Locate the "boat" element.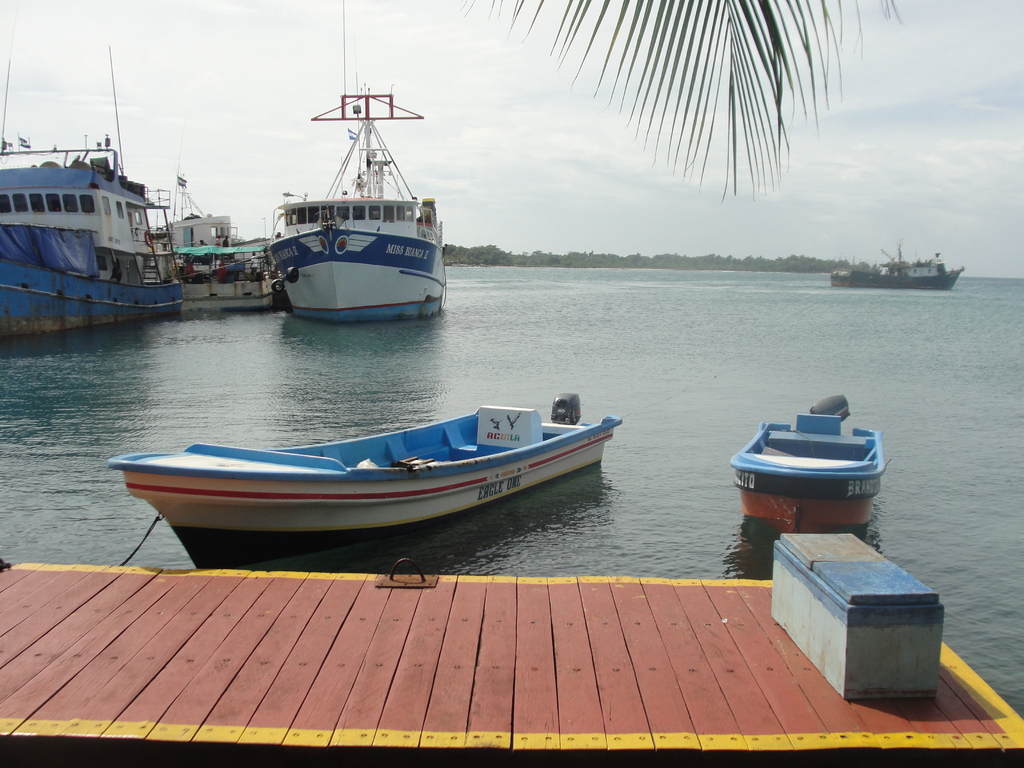
Element bbox: {"left": 102, "top": 390, "right": 625, "bottom": 568}.
